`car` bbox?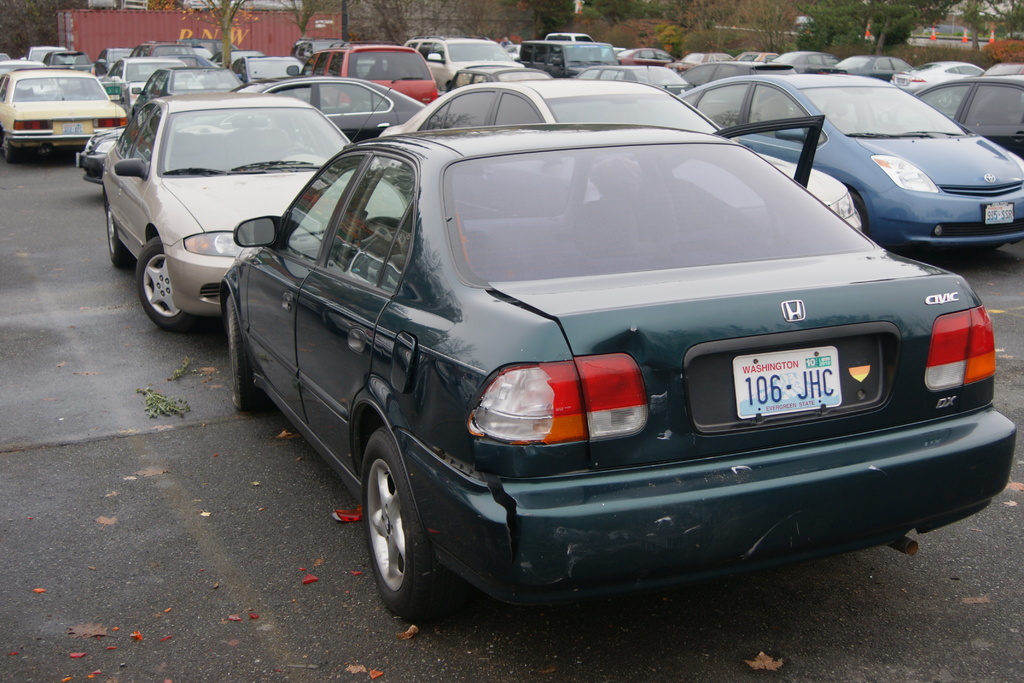
bbox=[232, 56, 305, 86]
